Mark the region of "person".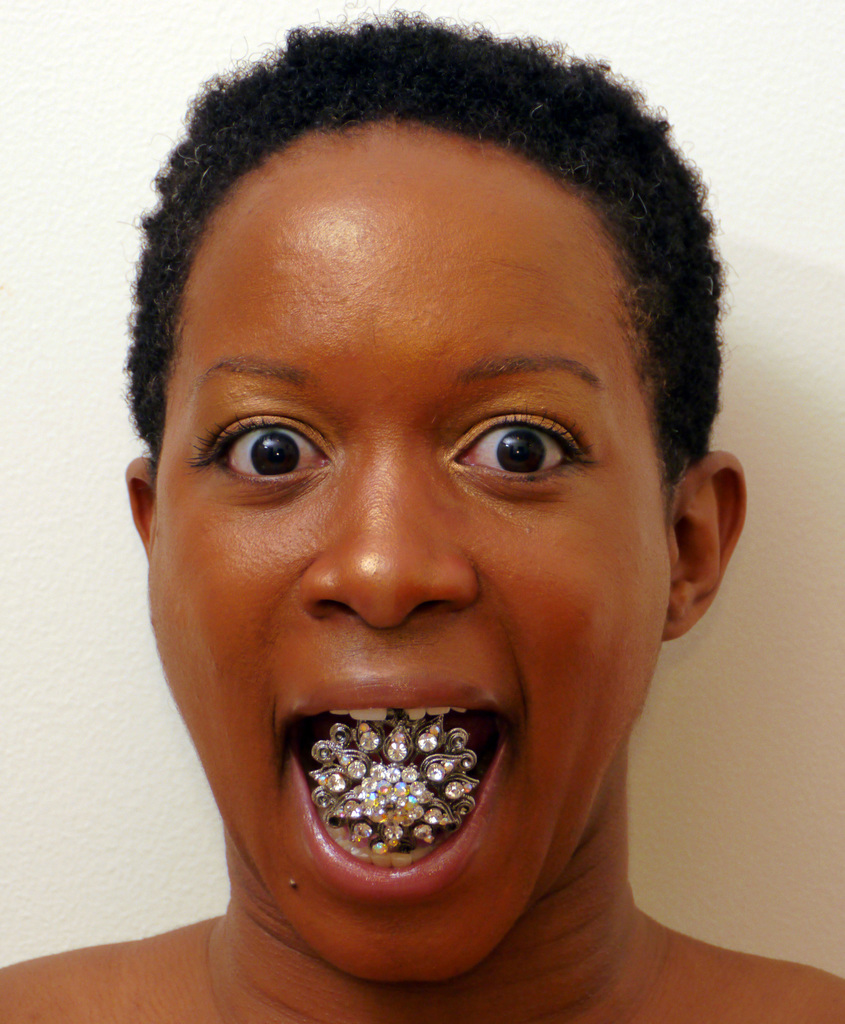
Region: 48,22,787,1023.
